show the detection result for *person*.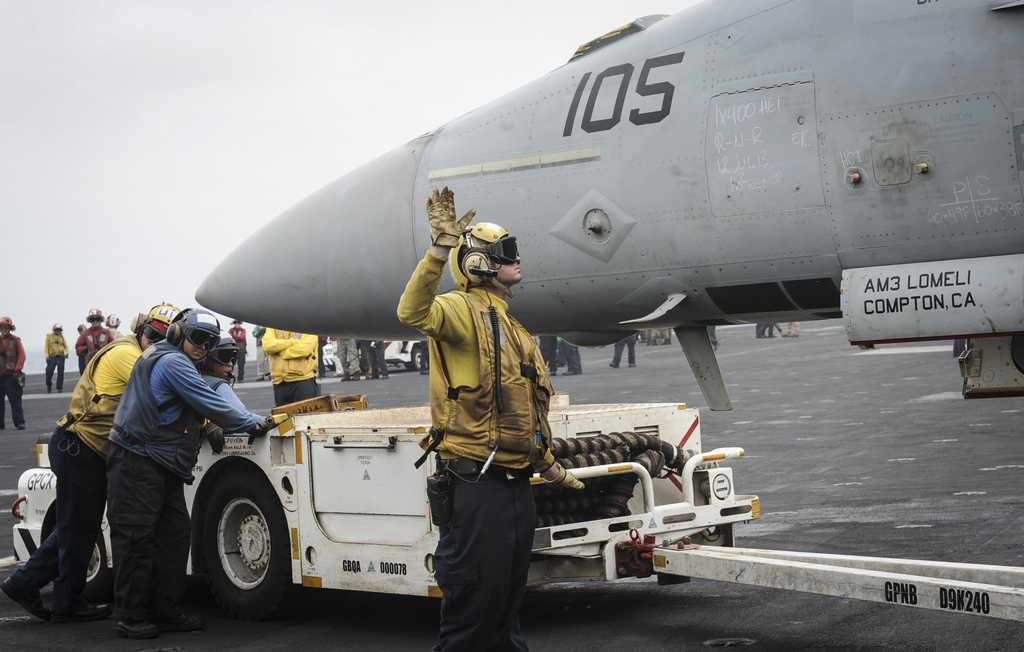
74/321/89/370.
